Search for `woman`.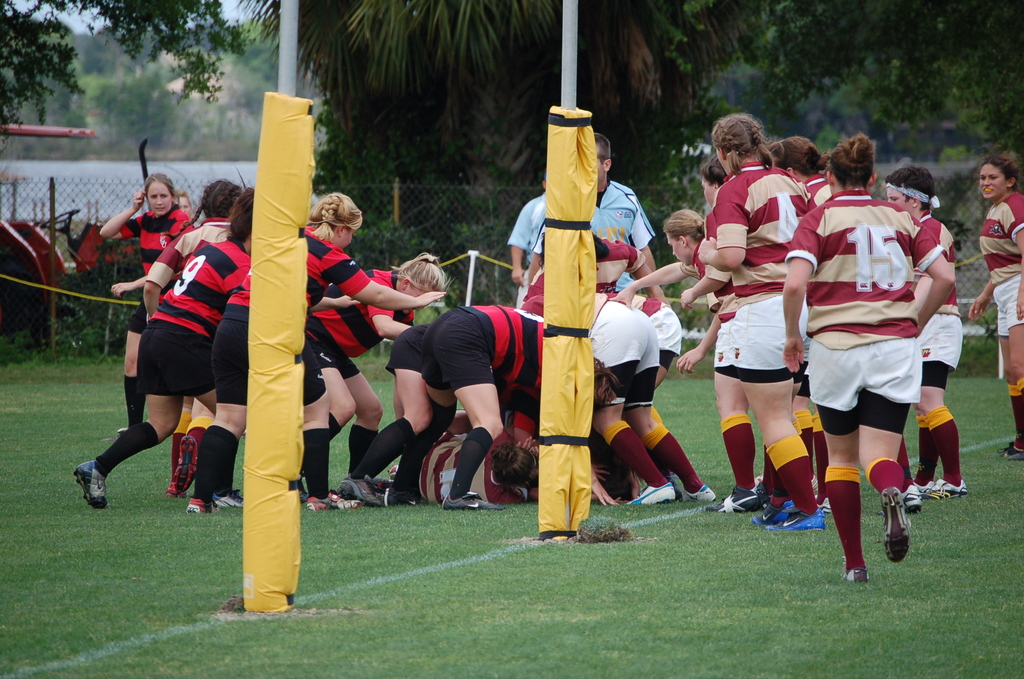
Found at 968 155 1023 458.
